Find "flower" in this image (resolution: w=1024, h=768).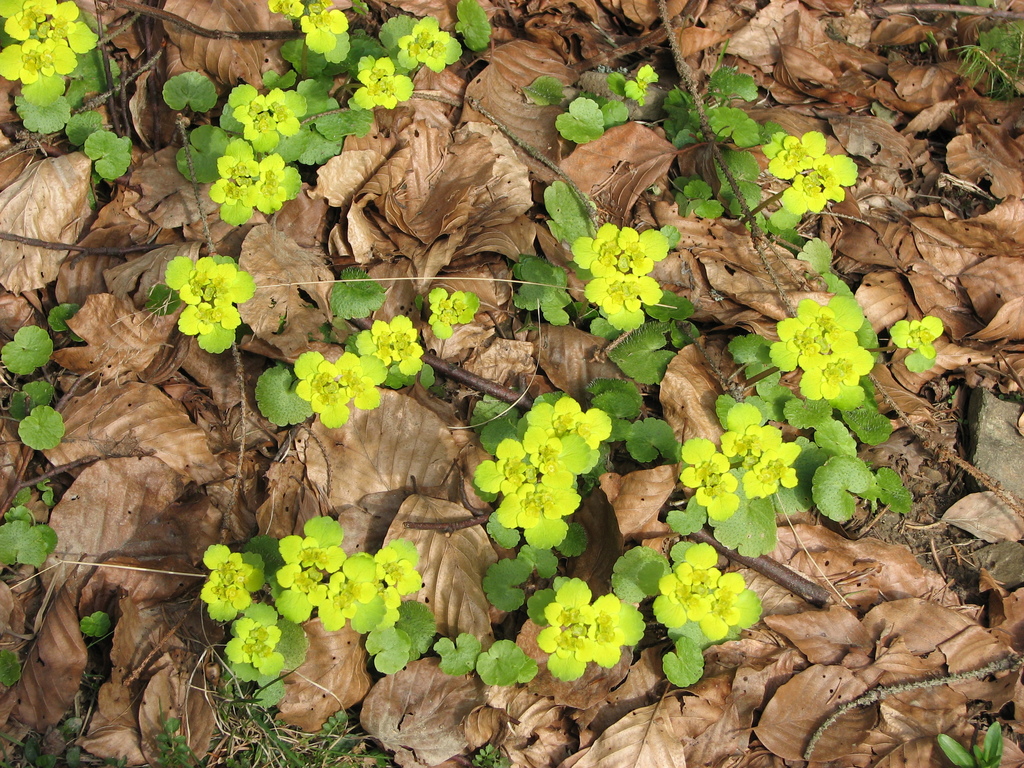
(472, 440, 543, 495).
